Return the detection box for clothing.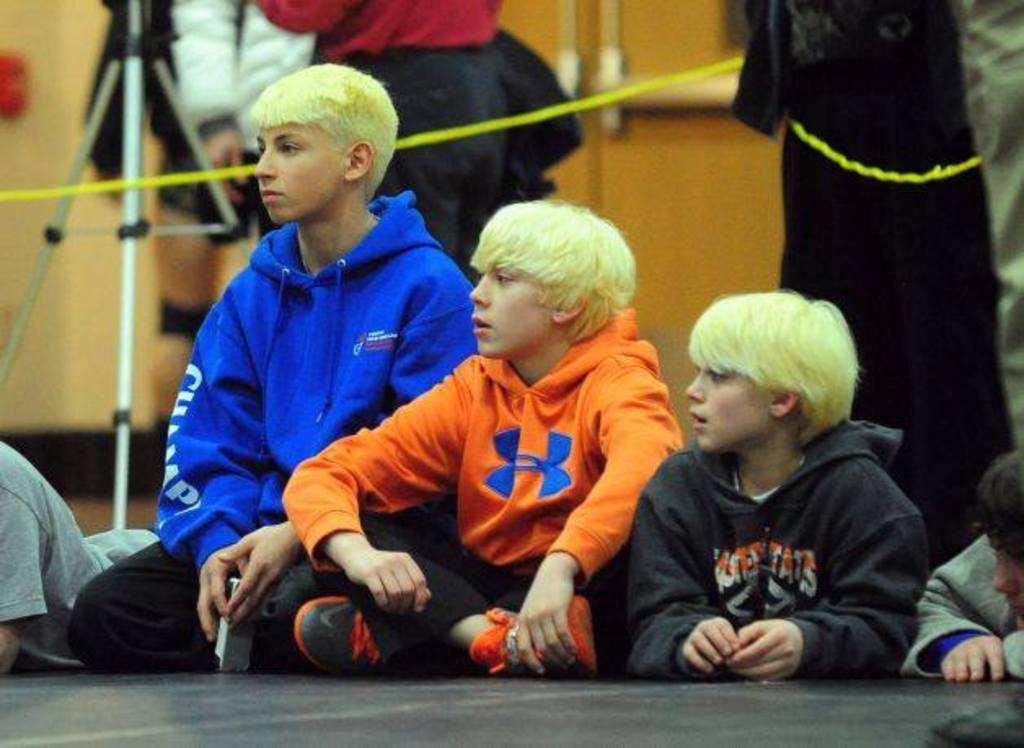
BBox(315, 277, 670, 667).
